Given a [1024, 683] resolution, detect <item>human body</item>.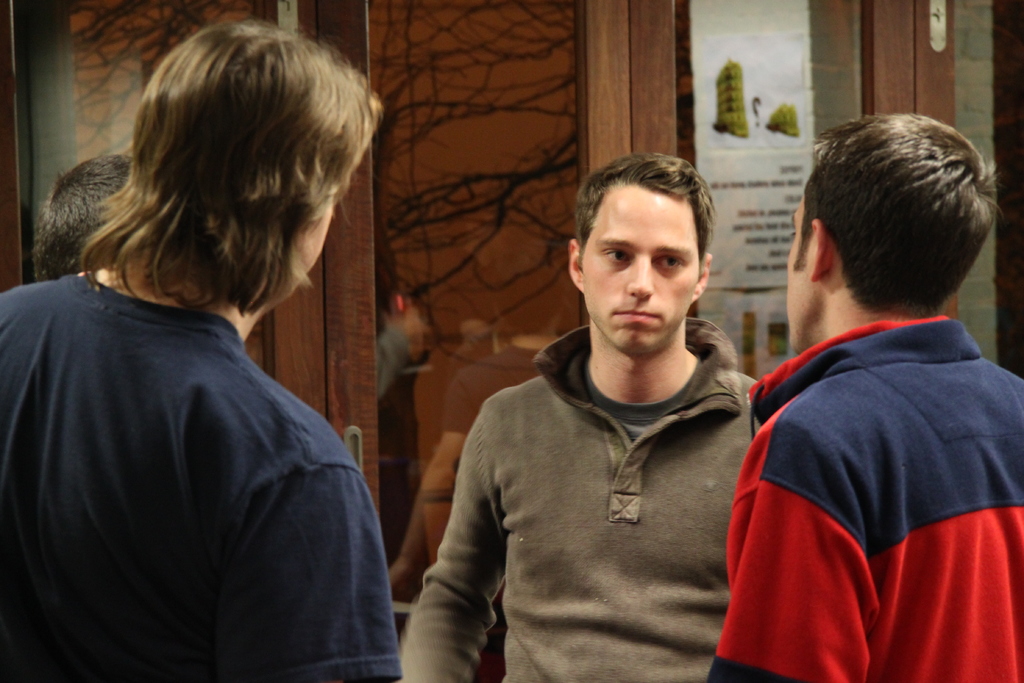
[0,270,400,682].
